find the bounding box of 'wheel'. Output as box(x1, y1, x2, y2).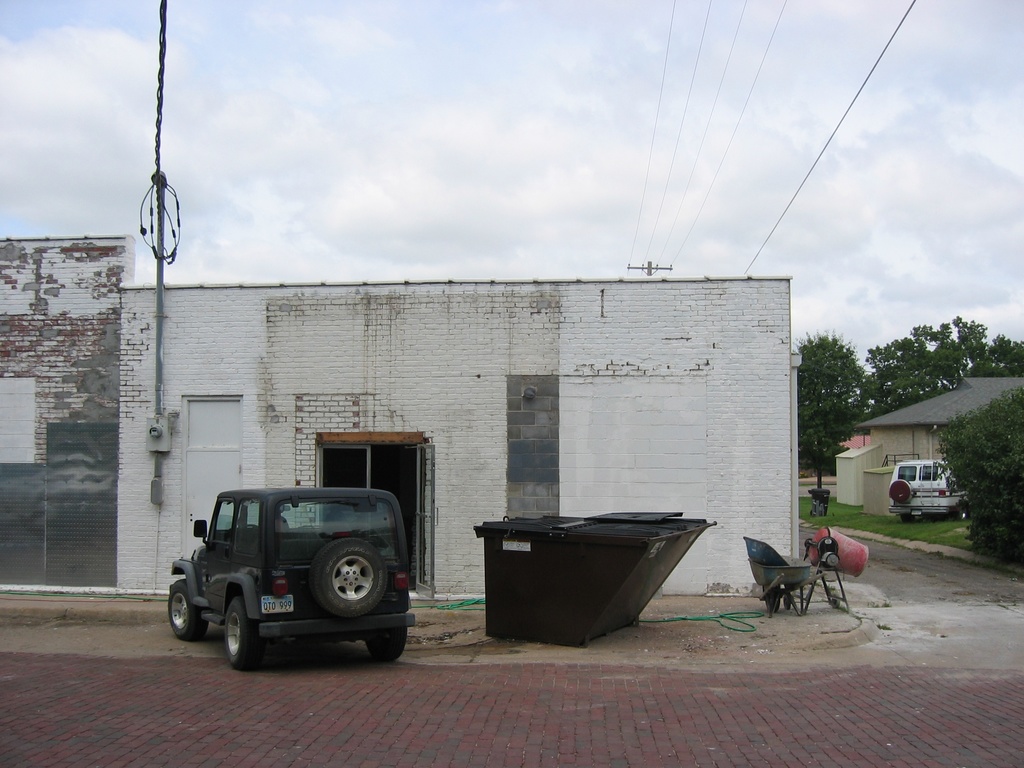
box(167, 580, 207, 644).
